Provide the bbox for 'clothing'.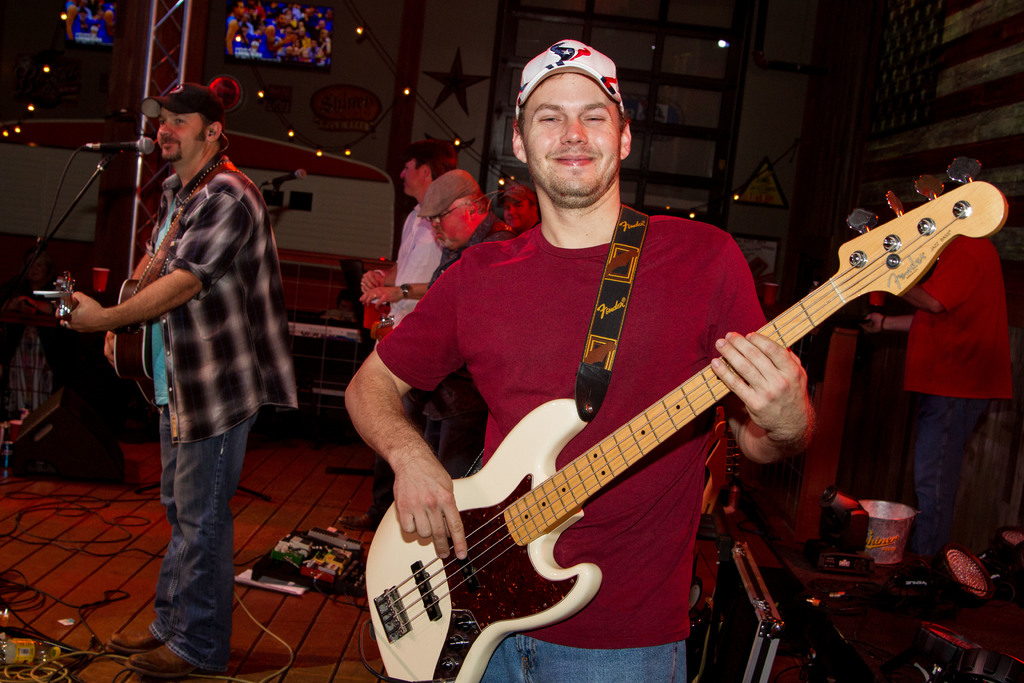
bbox=(367, 199, 451, 520).
